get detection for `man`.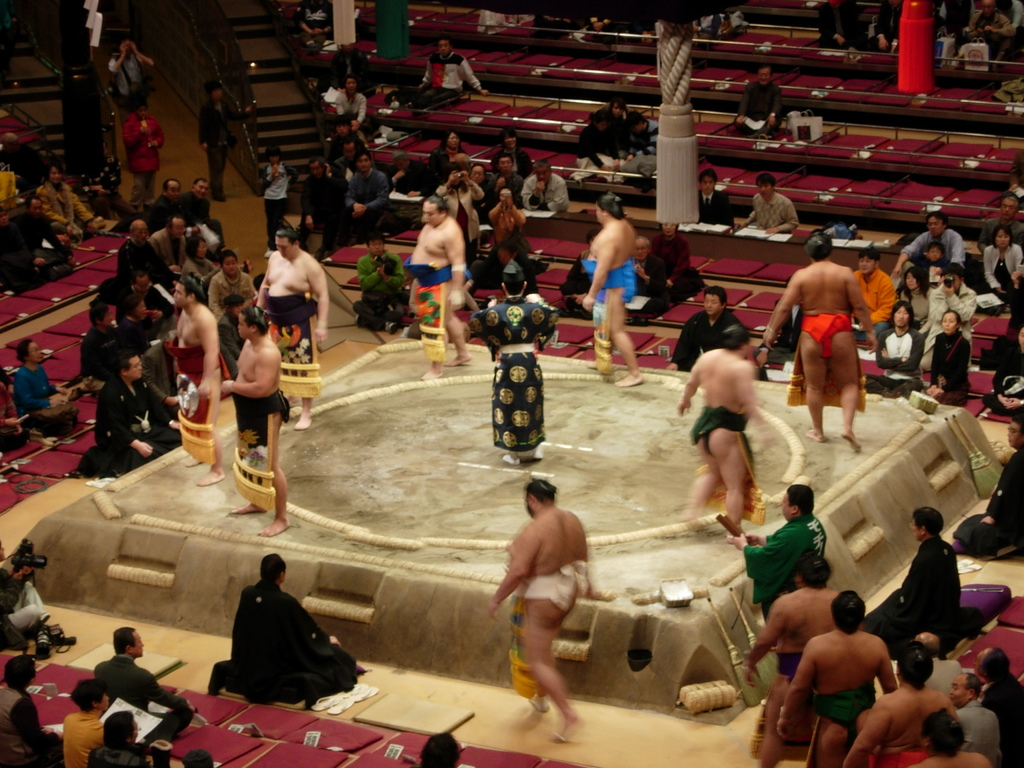
Detection: detection(520, 159, 570, 213).
